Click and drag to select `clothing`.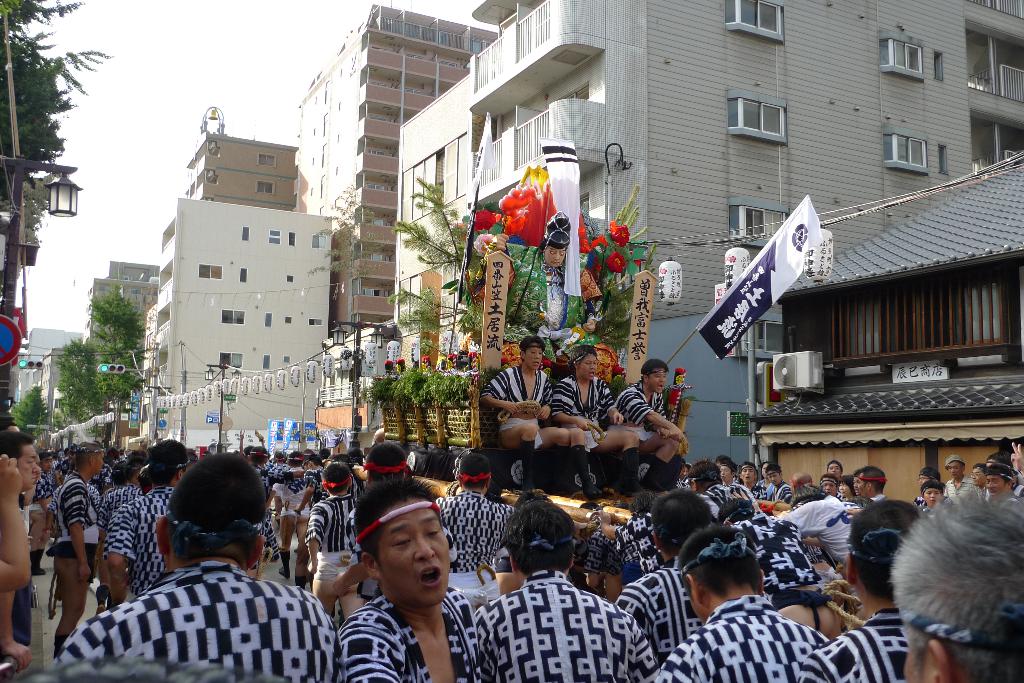
Selection: rect(616, 557, 706, 662).
